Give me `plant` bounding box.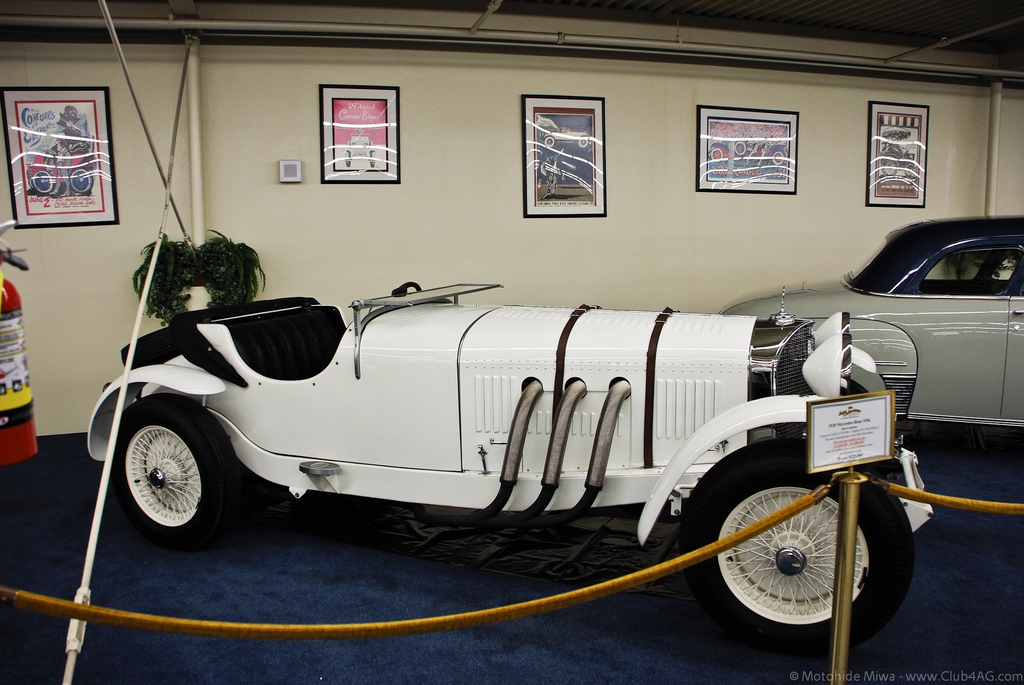
bbox=(137, 223, 264, 321).
